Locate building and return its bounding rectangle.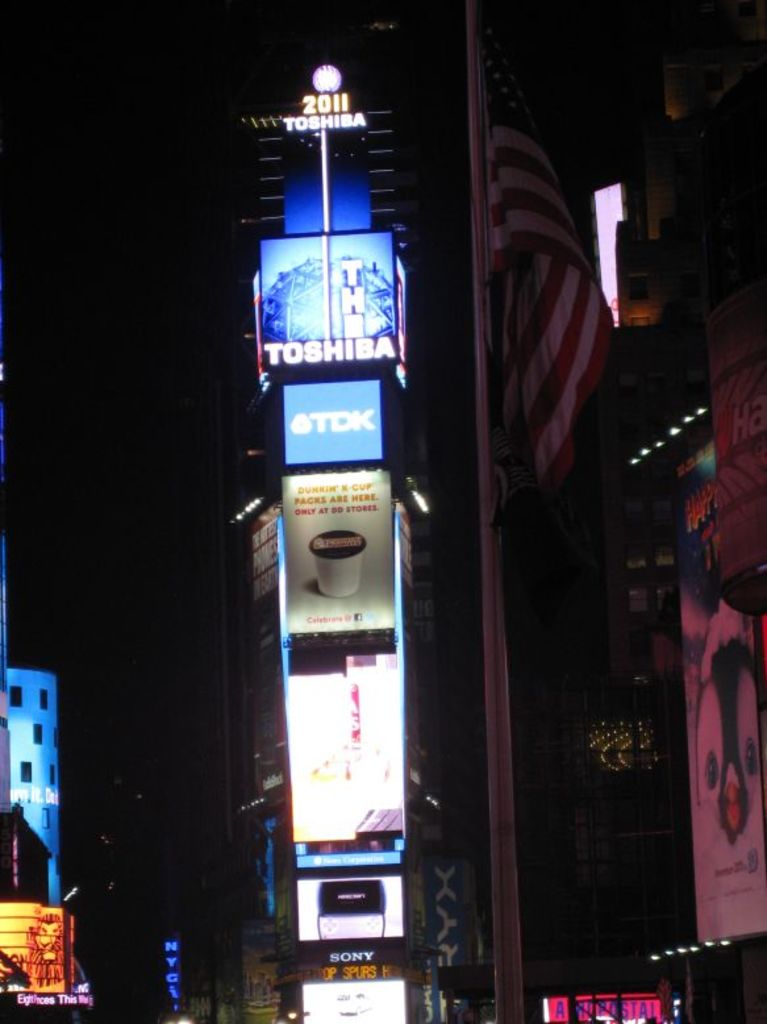
x1=0 y1=322 x2=101 y2=1023.
